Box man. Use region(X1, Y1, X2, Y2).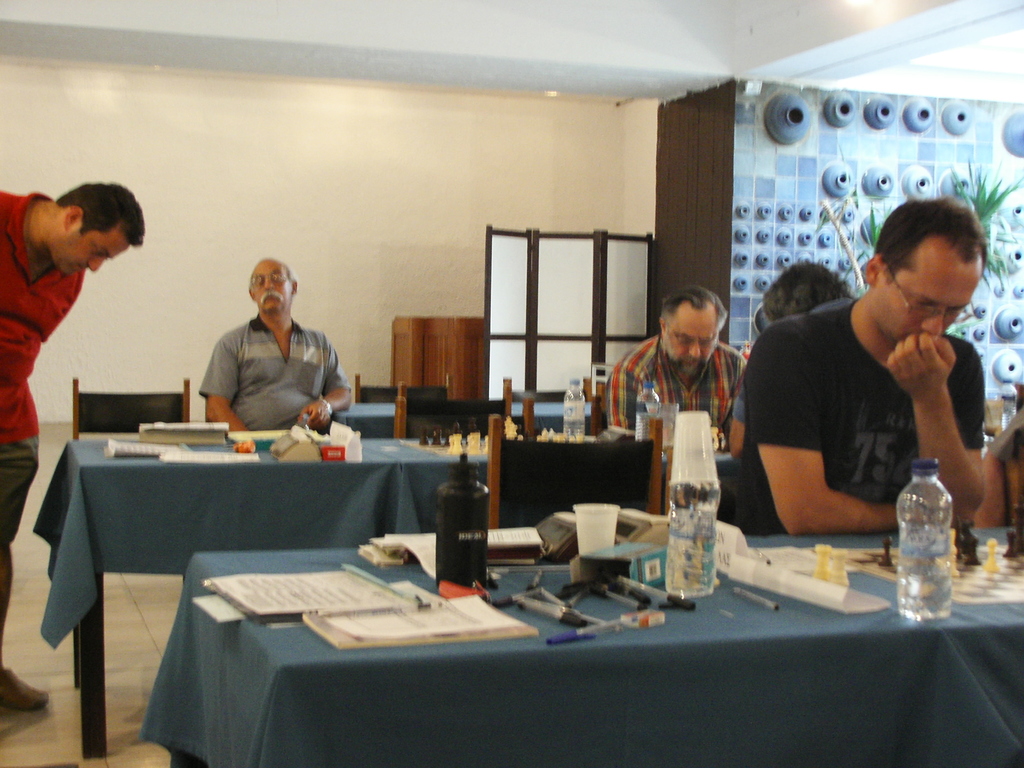
region(196, 259, 354, 433).
